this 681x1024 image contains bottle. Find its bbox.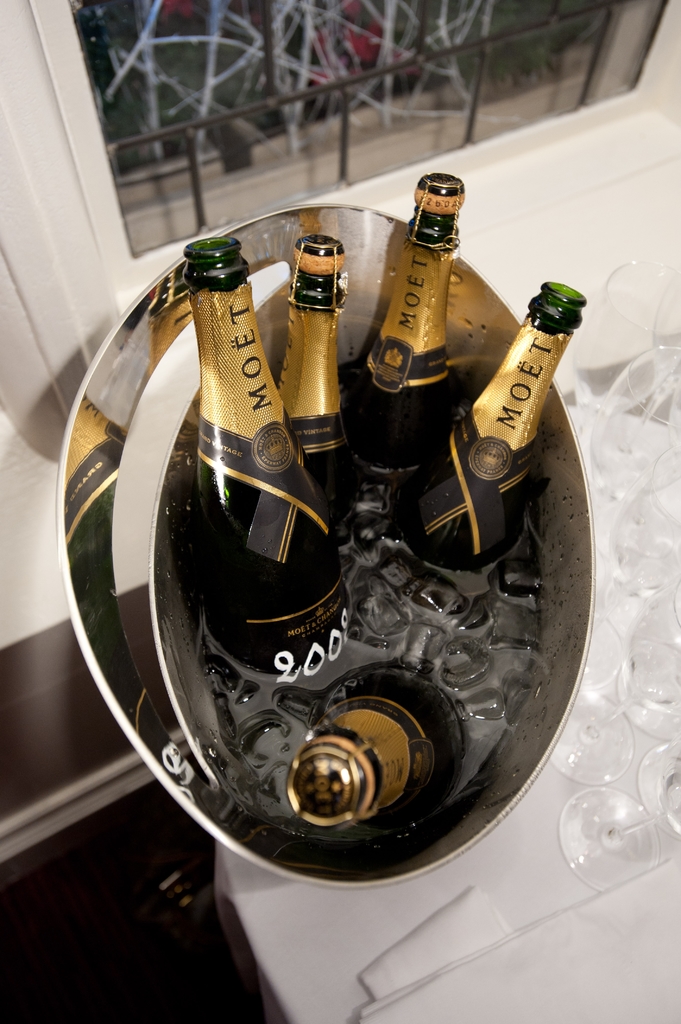
box(289, 663, 469, 836).
